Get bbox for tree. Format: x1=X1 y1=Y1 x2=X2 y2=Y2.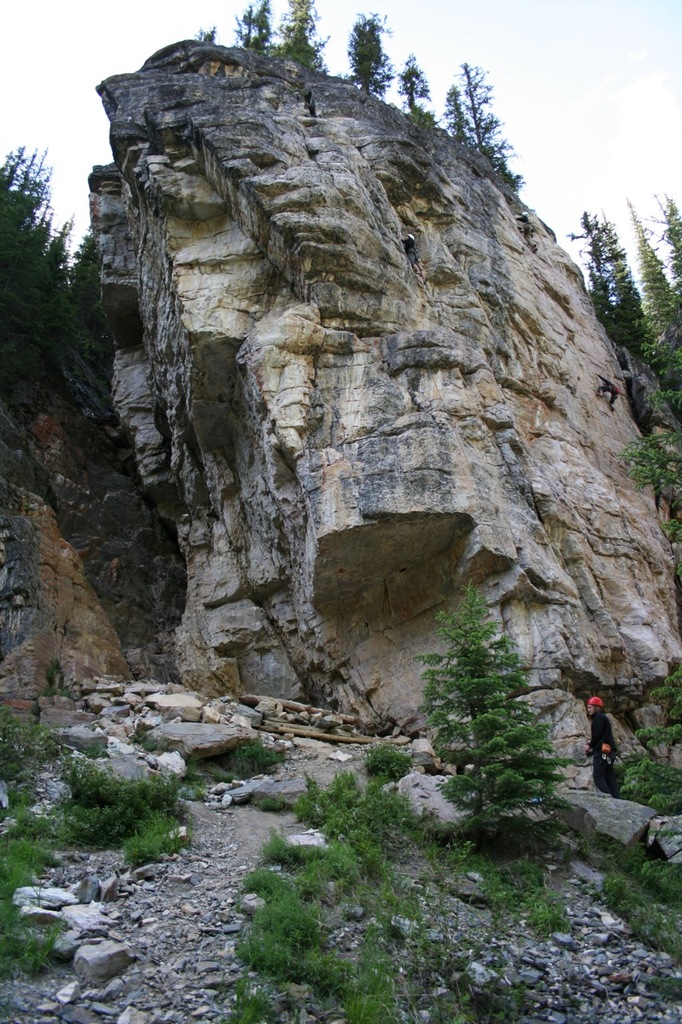
x1=276 y1=0 x2=330 y2=80.
